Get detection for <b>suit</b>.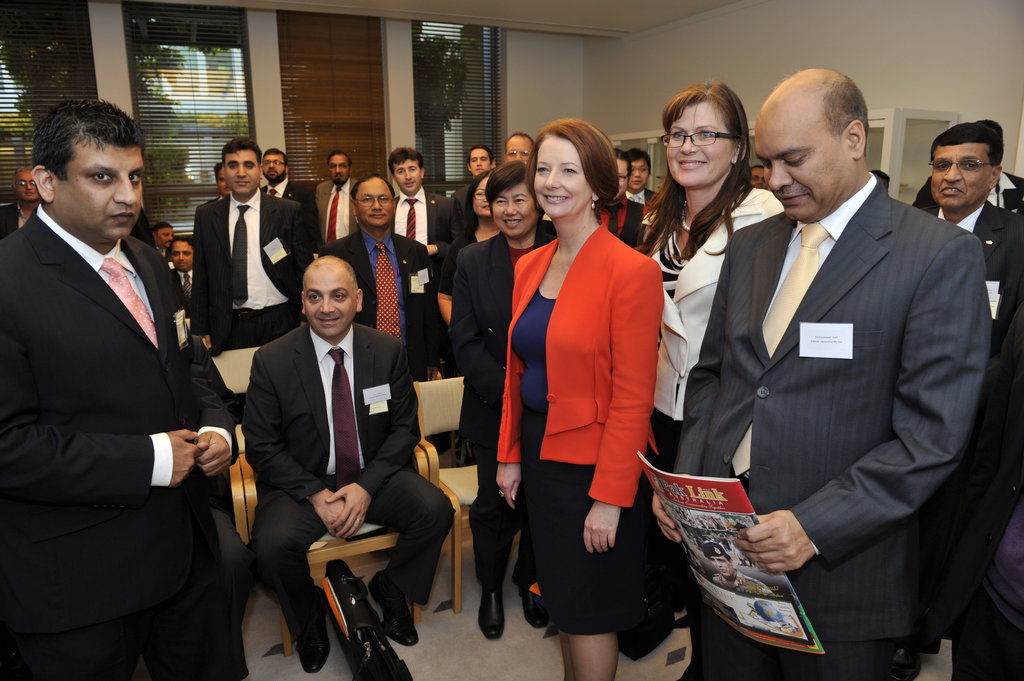
Detection: Rect(661, 39, 1007, 680).
